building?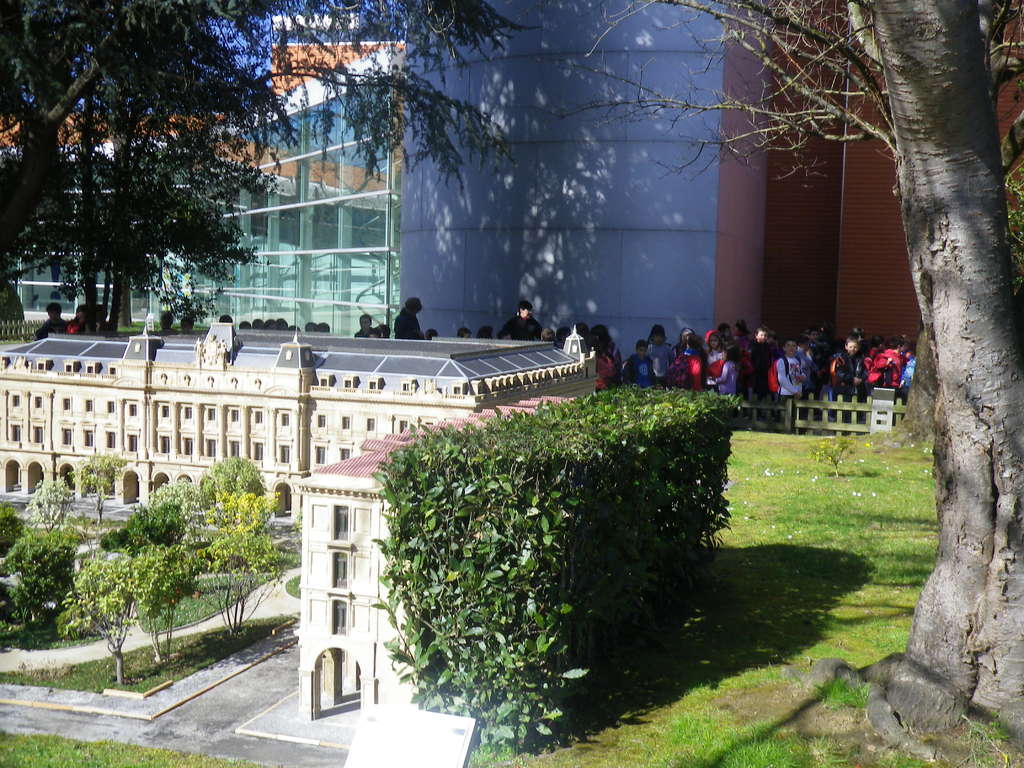
(x1=0, y1=314, x2=600, y2=508)
